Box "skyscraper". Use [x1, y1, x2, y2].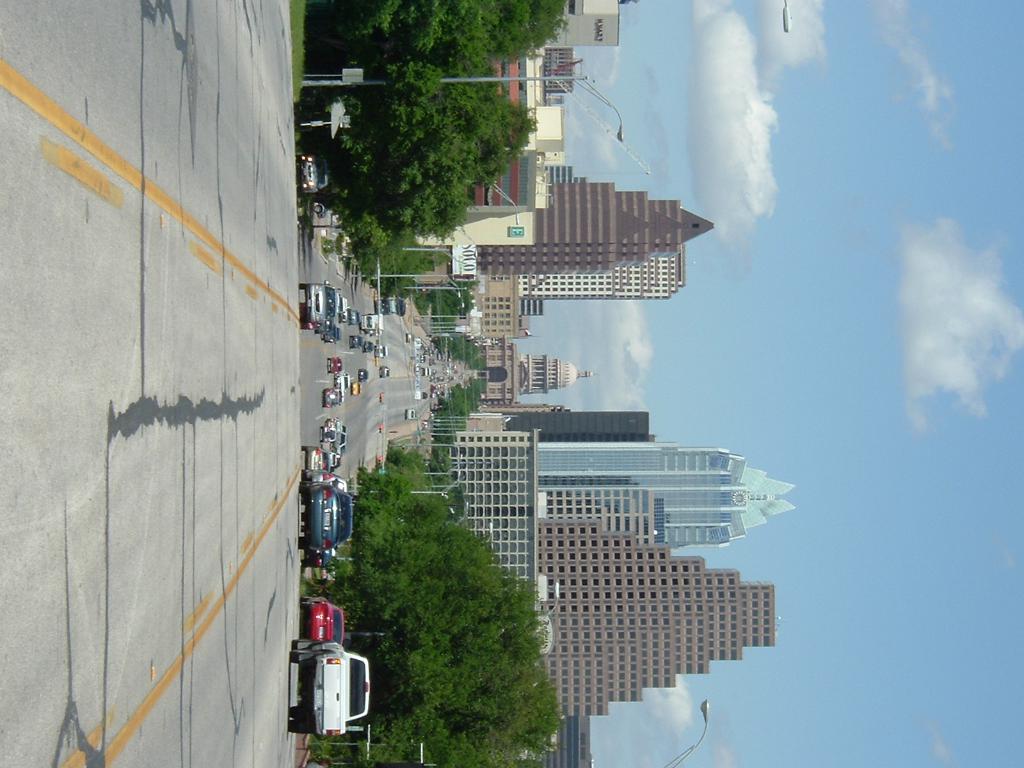
[541, 444, 794, 544].
